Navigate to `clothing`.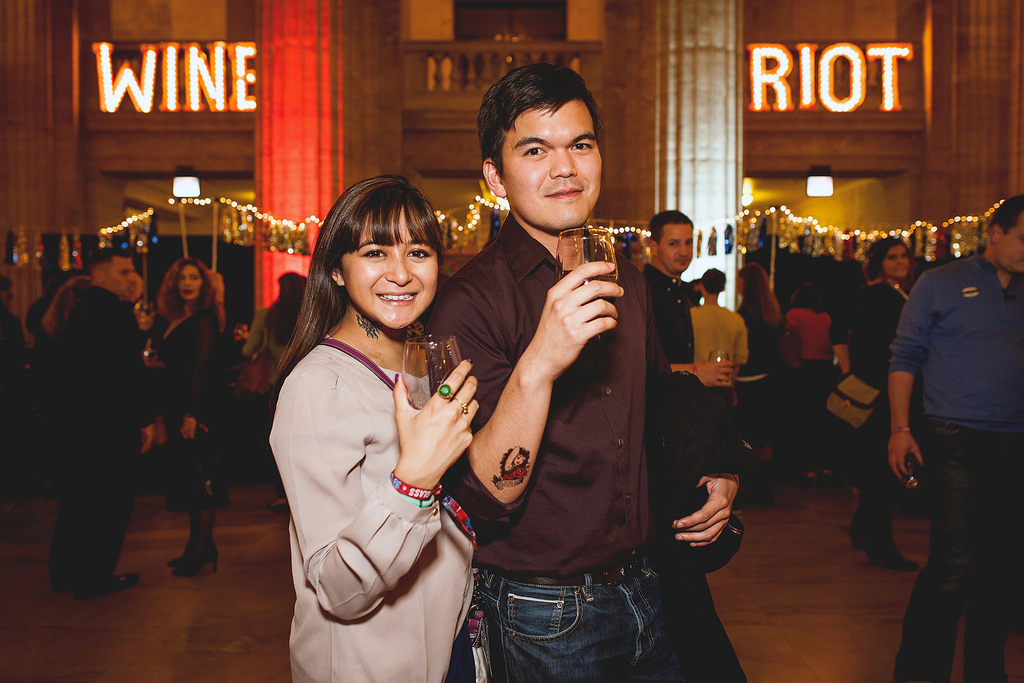
Navigation target: [424, 223, 735, 682].
